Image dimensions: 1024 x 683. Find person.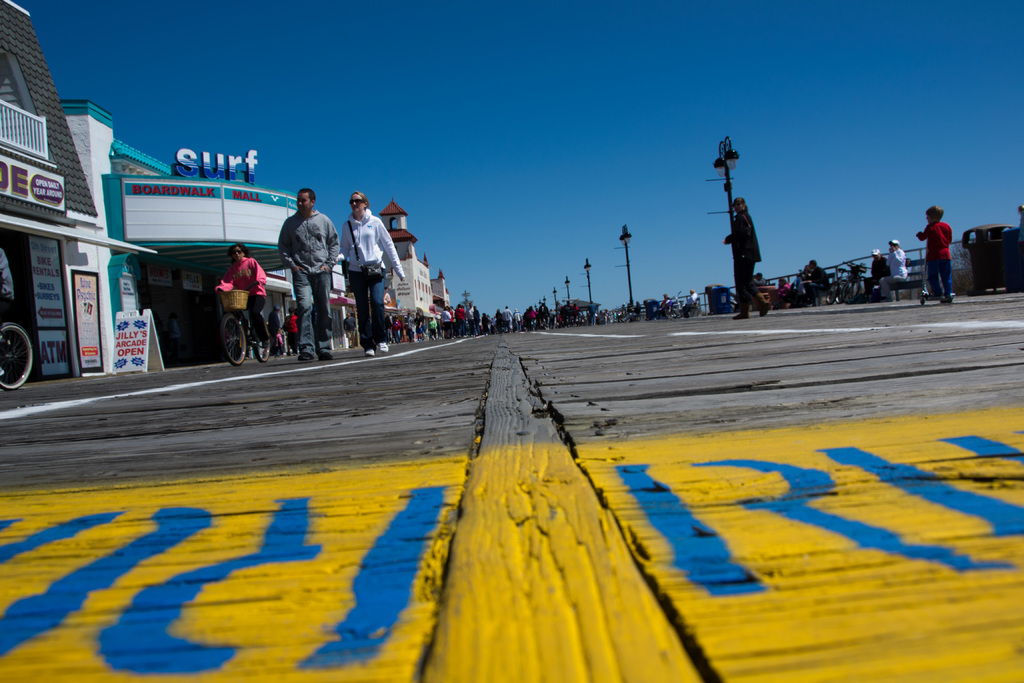
x1=522, y1=302, x2=539, y2=325.
